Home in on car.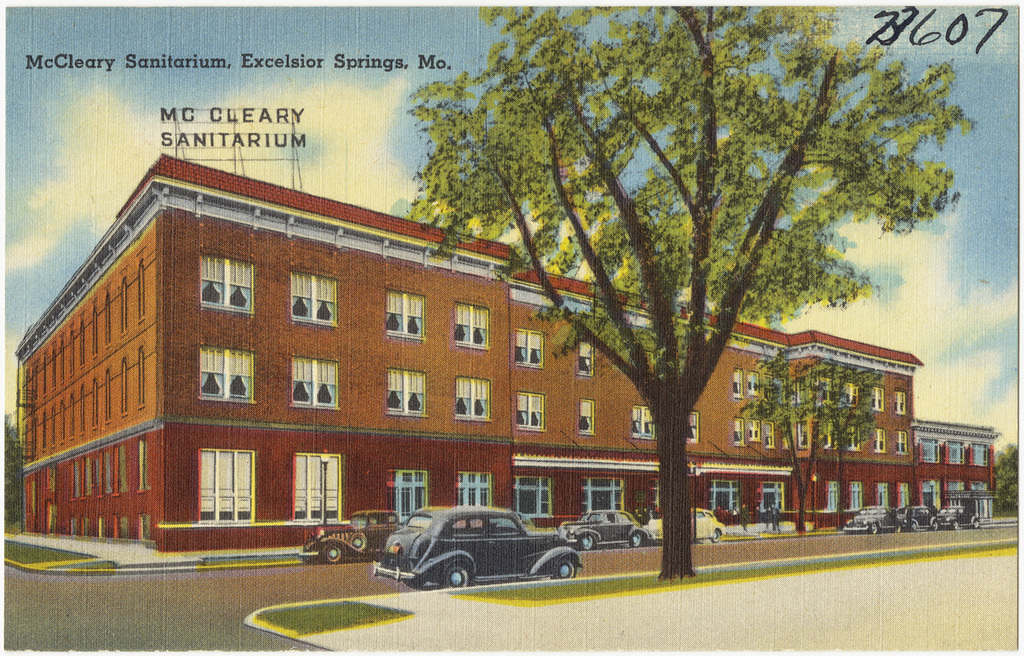
Homed in at bbox(649, 504, 727, 546).
